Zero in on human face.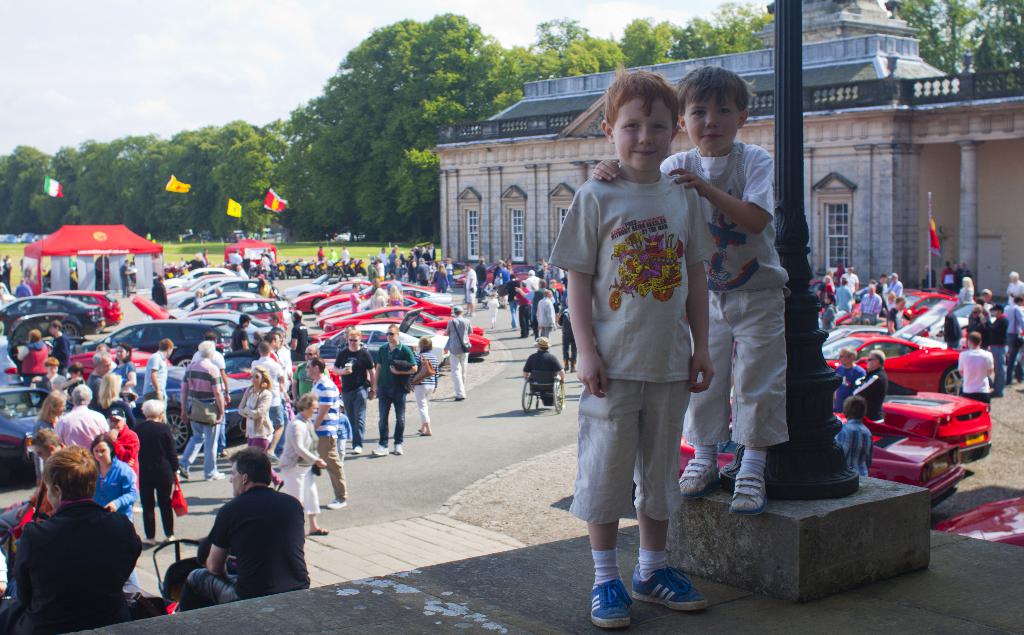
Zeroed in: [x1=275, y1=334, x2=281, y2=346].
